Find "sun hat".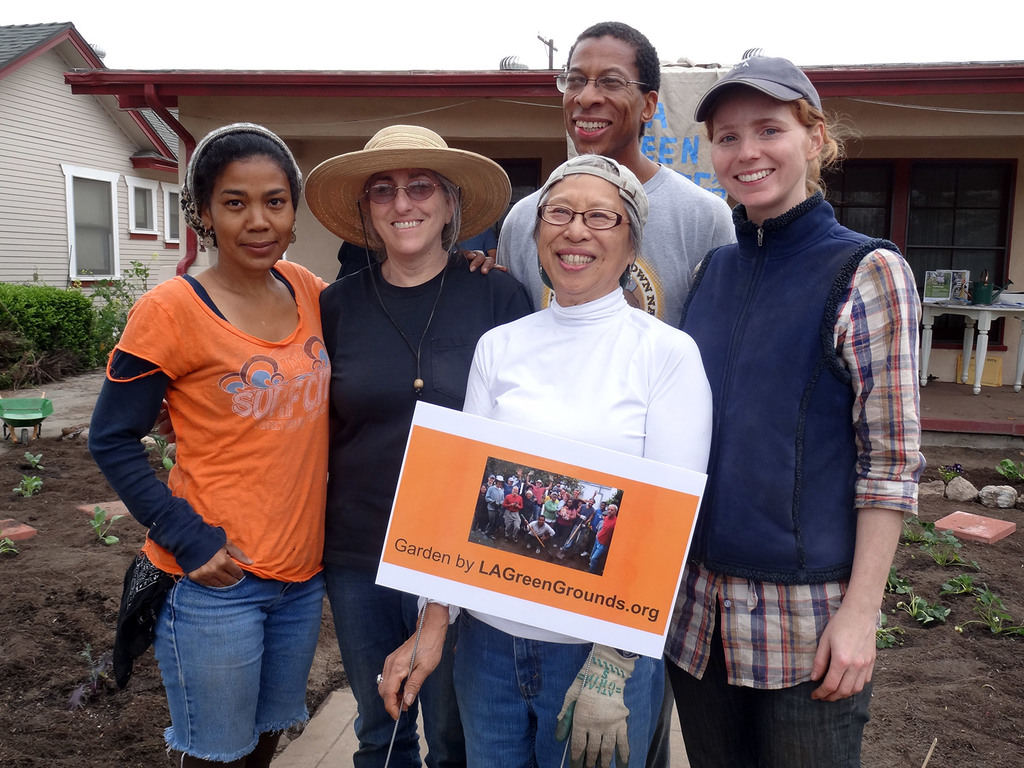
533:151:653:244.
